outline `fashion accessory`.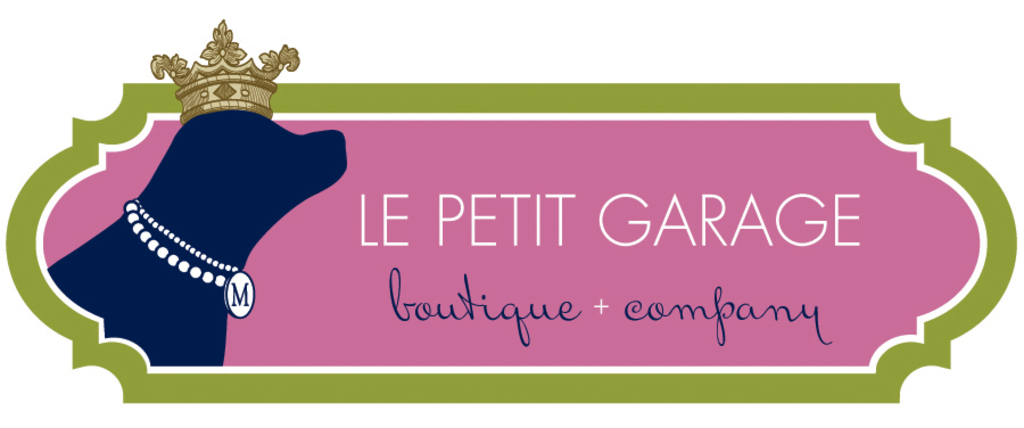
Outline: 150, 20, 299, 129.
